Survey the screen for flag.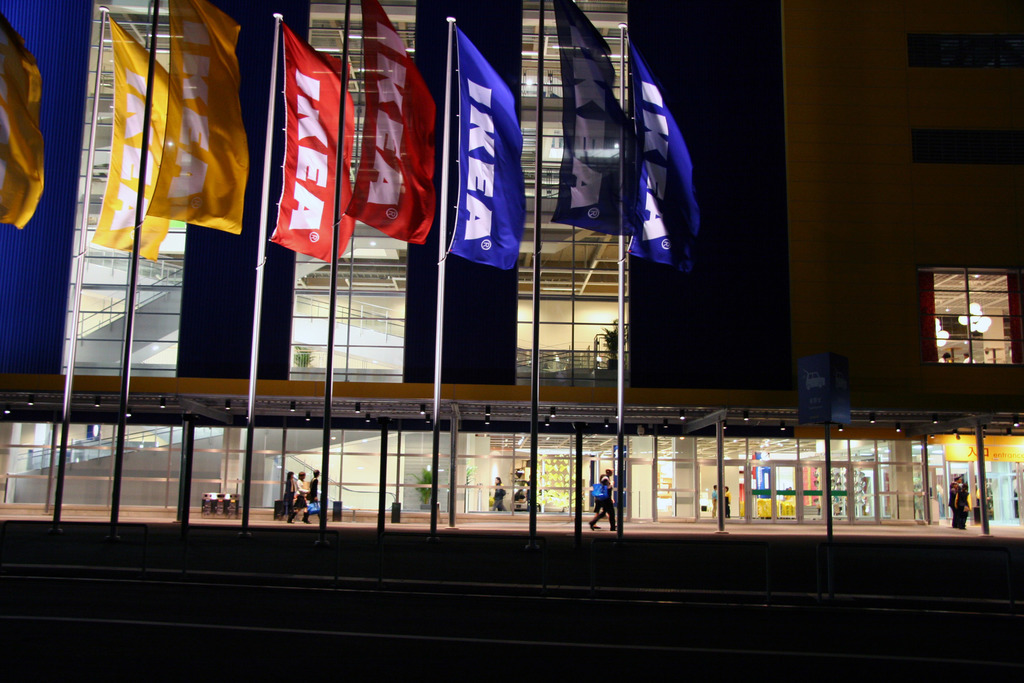
Survey found: x1=266, y1=21, x2=355, y2=265.
